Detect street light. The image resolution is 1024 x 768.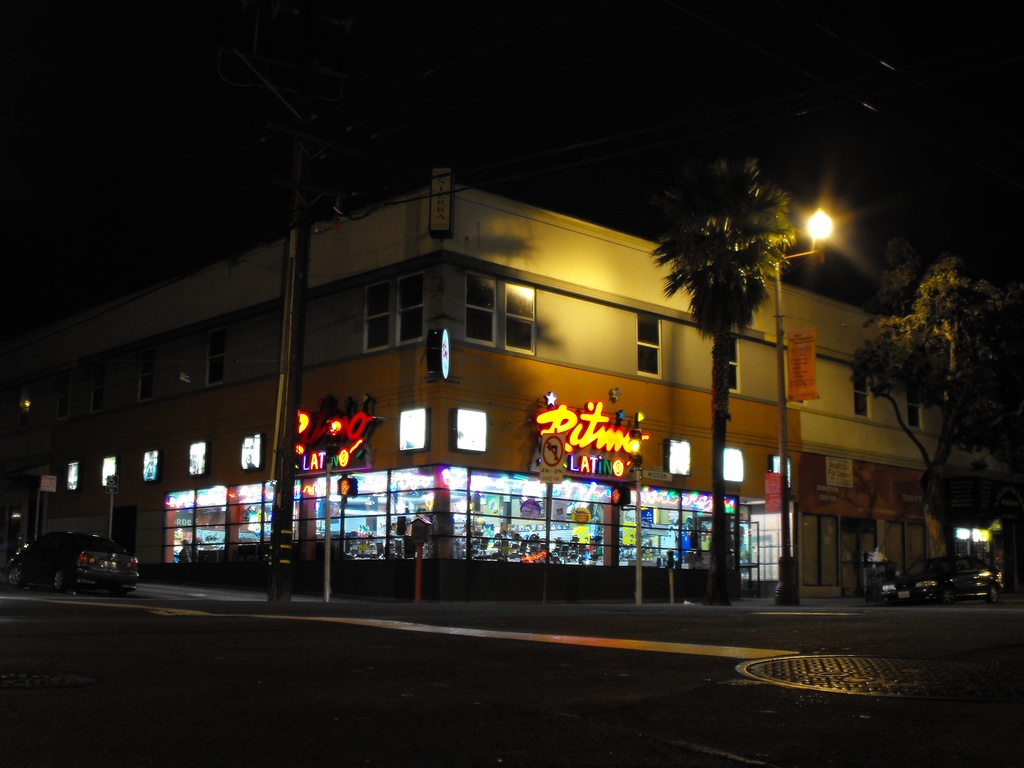
[left=771, top=203, right=843, bottom=611].
